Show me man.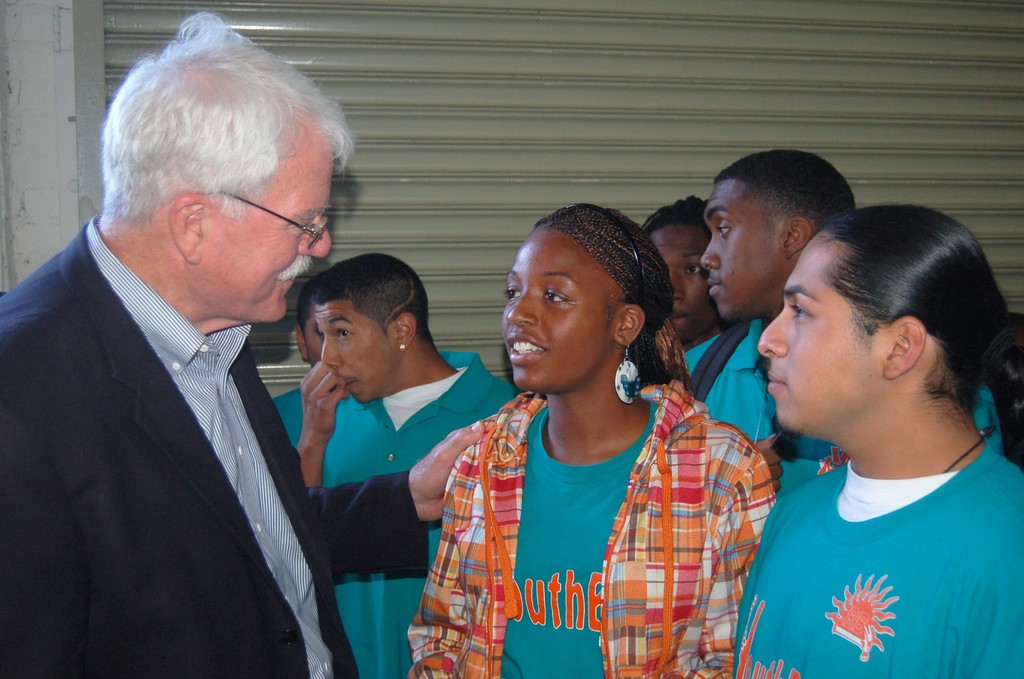
man is here: box(678, 149, 852, 502).
